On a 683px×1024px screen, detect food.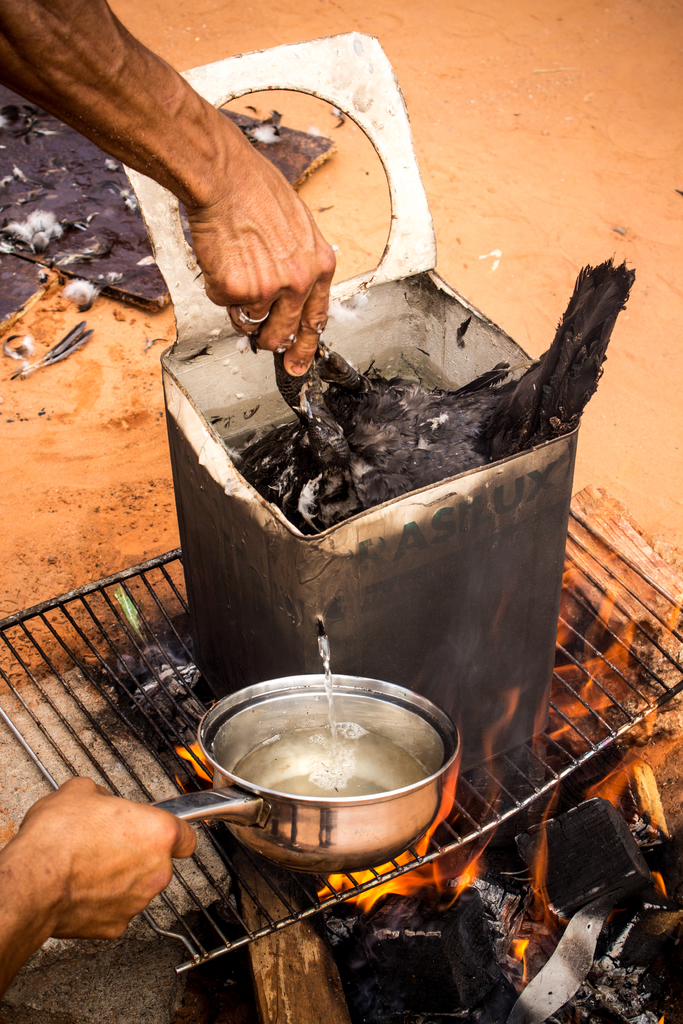
x1=241, y1=253, x2=635, y2=535.
